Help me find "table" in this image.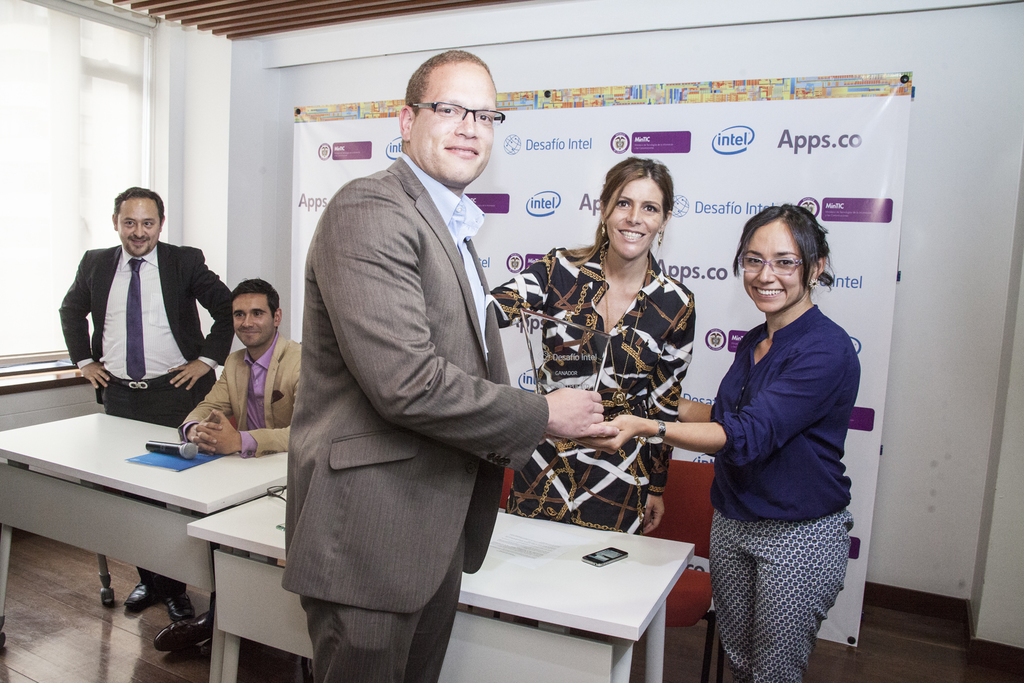
Found it: <box>188,483,696,682</box>.
